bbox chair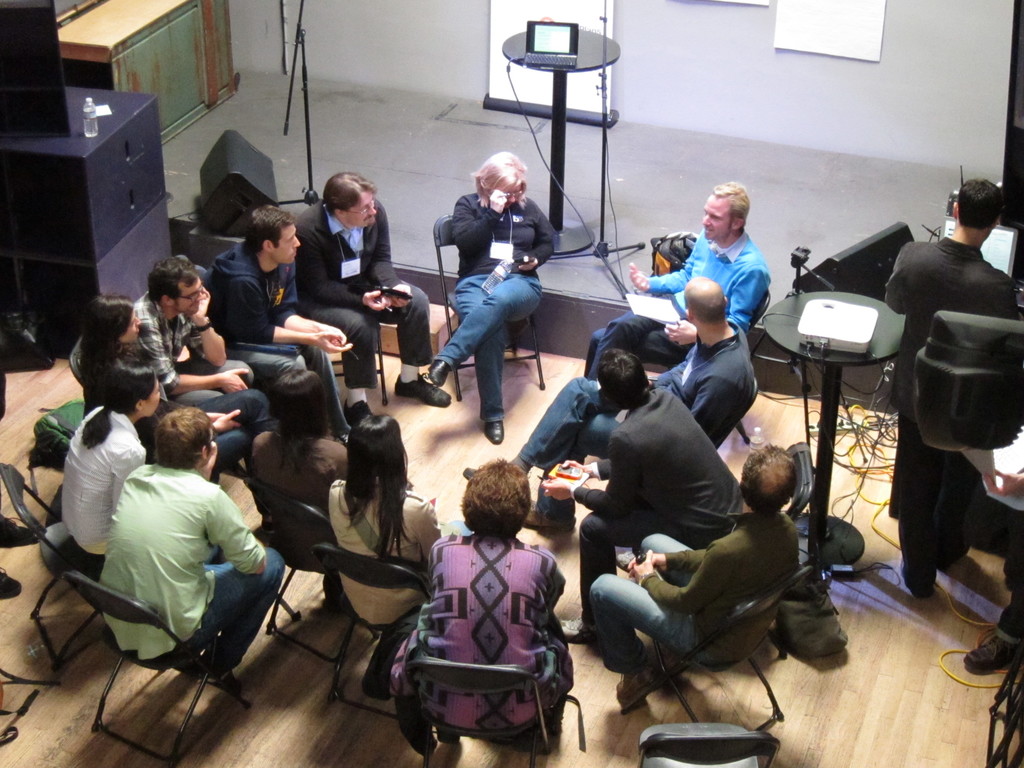
29:536:119:673
